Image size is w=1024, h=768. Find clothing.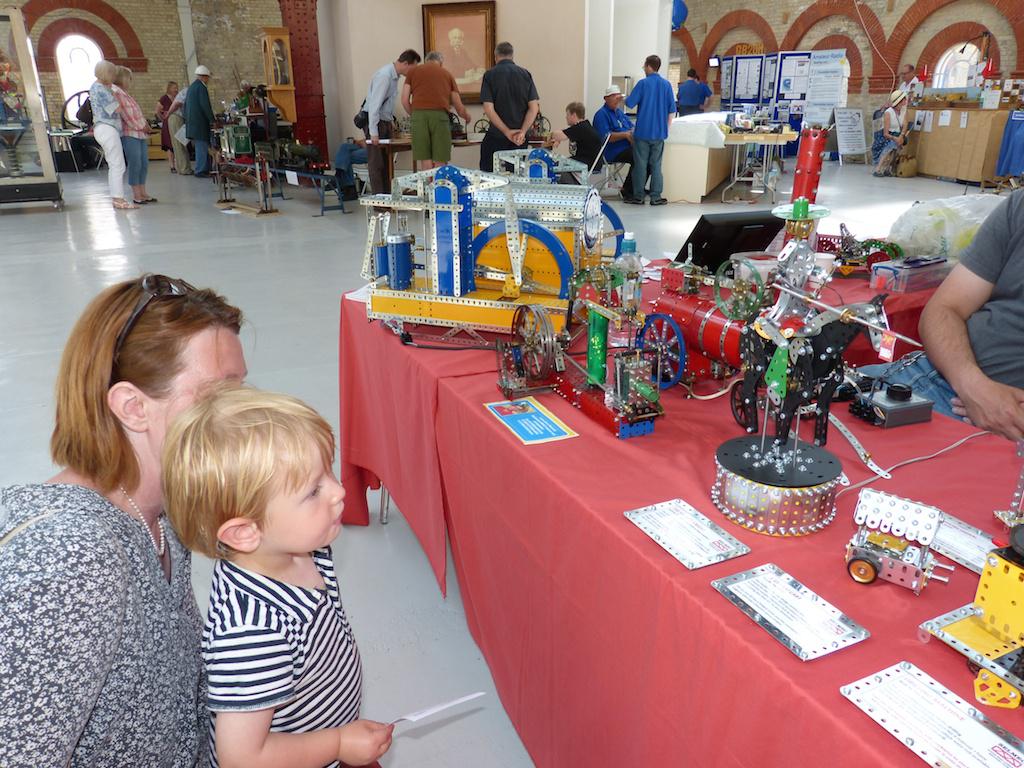
(x1=200, y1=556, x2=362, y2=767).
